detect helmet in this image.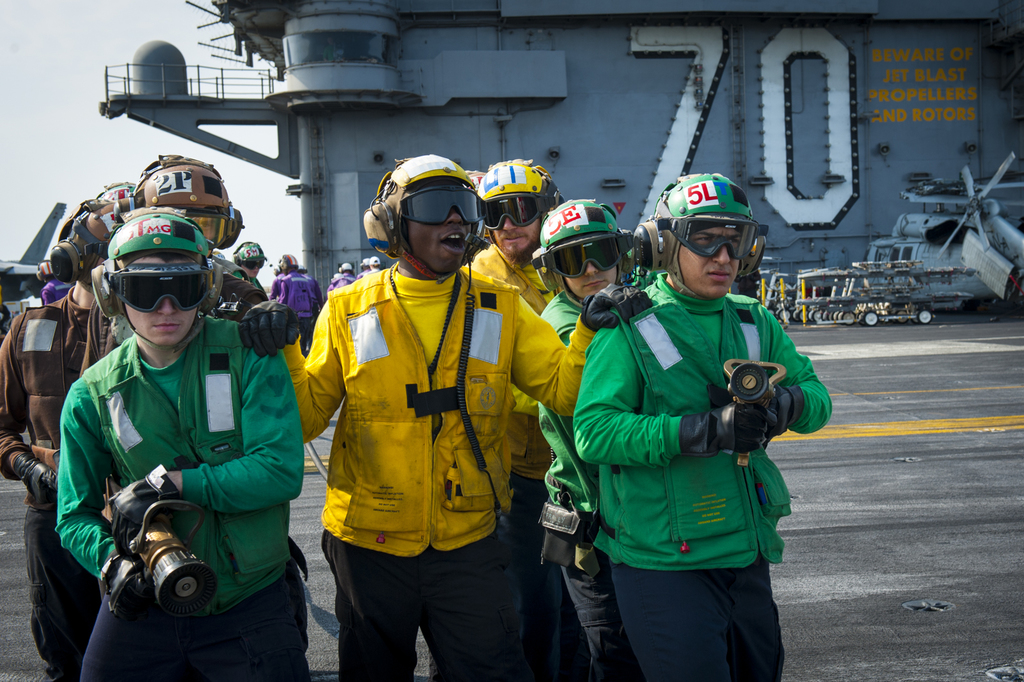
Detection: x1=537 y1=198 x2=627 y2=296.
